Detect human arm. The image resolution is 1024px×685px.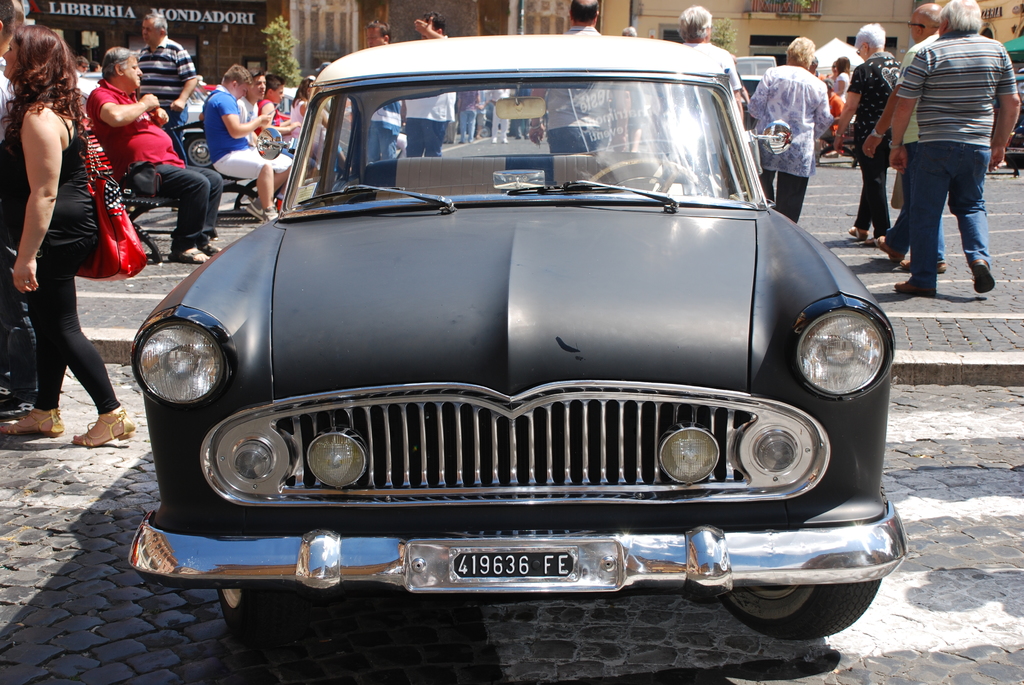
x1=170 y1=48 x2=195 y2=112.
